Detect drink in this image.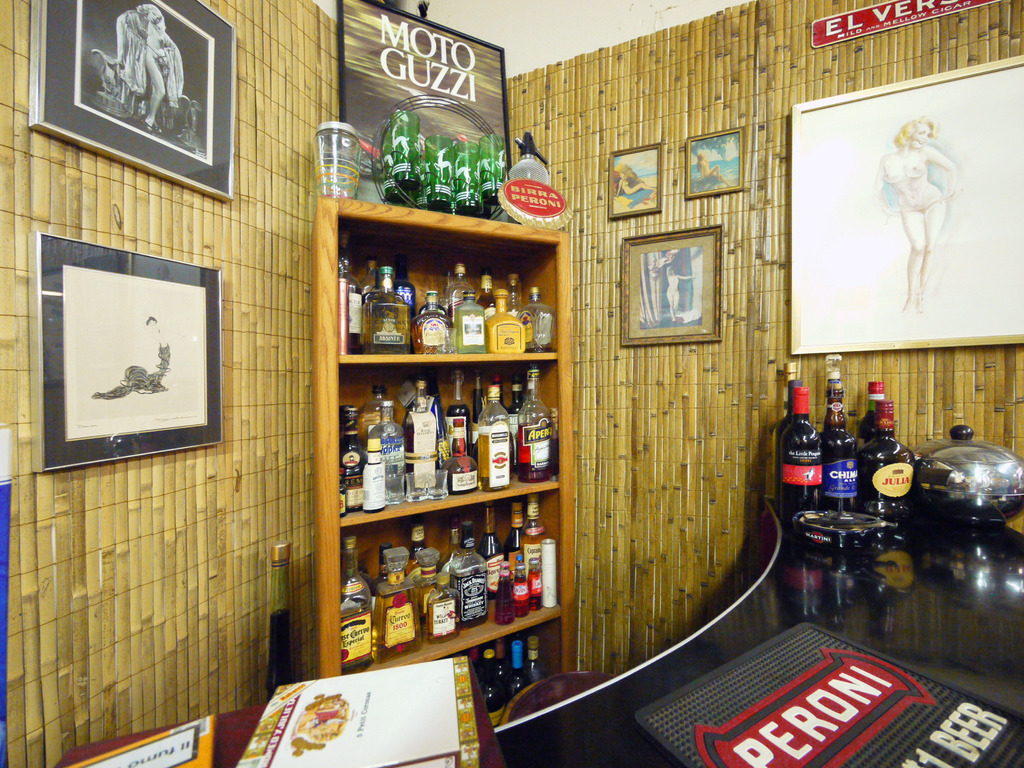
Detection: x1=861, y1=401, x2=913, y2=515.
